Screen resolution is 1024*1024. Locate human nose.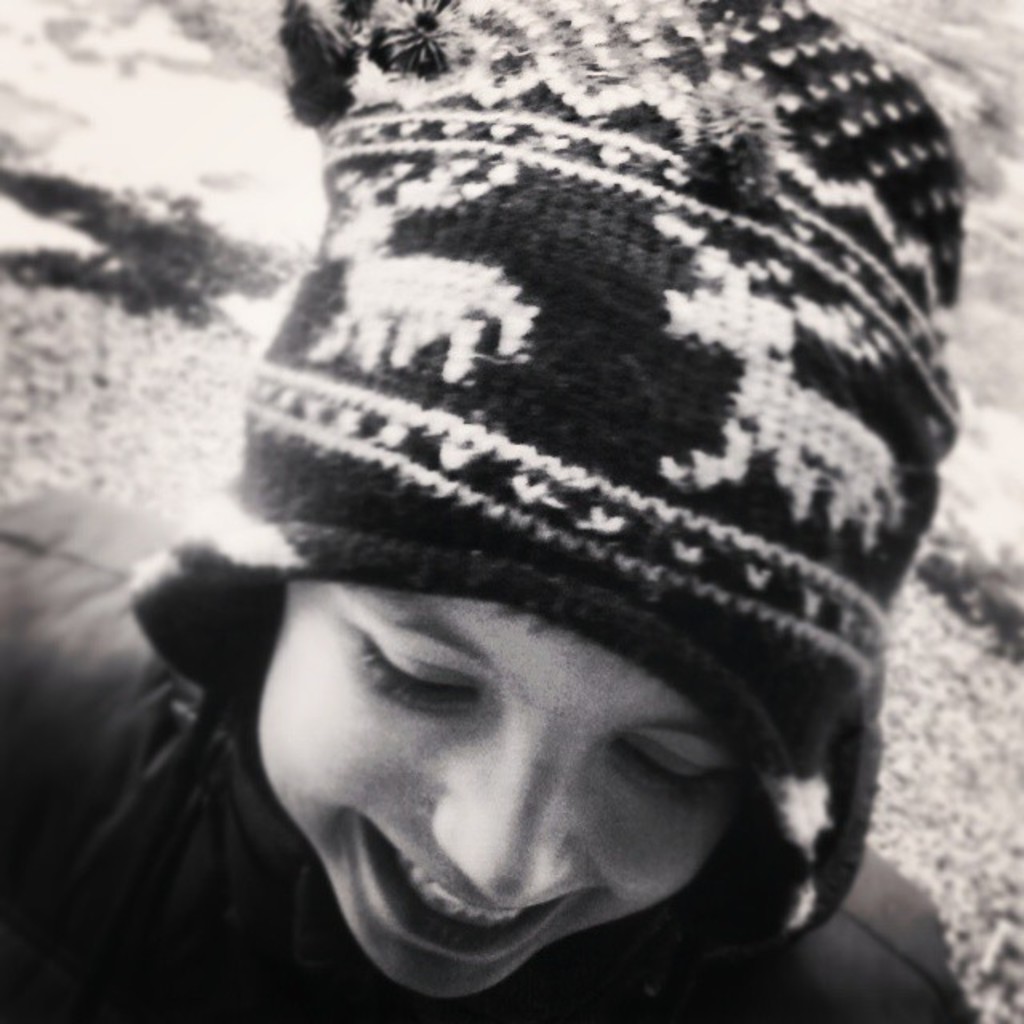
<bbox>427, 718, 574, 910</bbox>.
